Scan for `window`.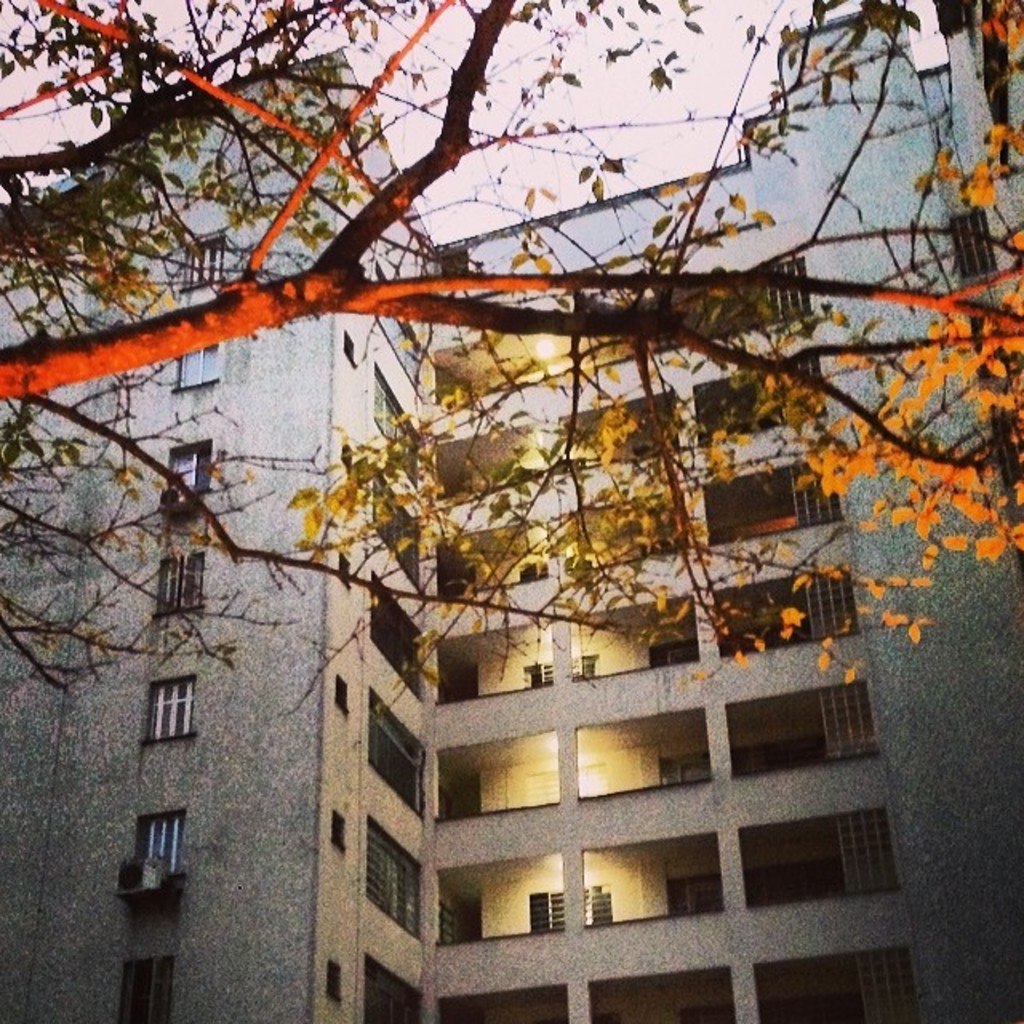
Scan result: (336,675,350,714).
